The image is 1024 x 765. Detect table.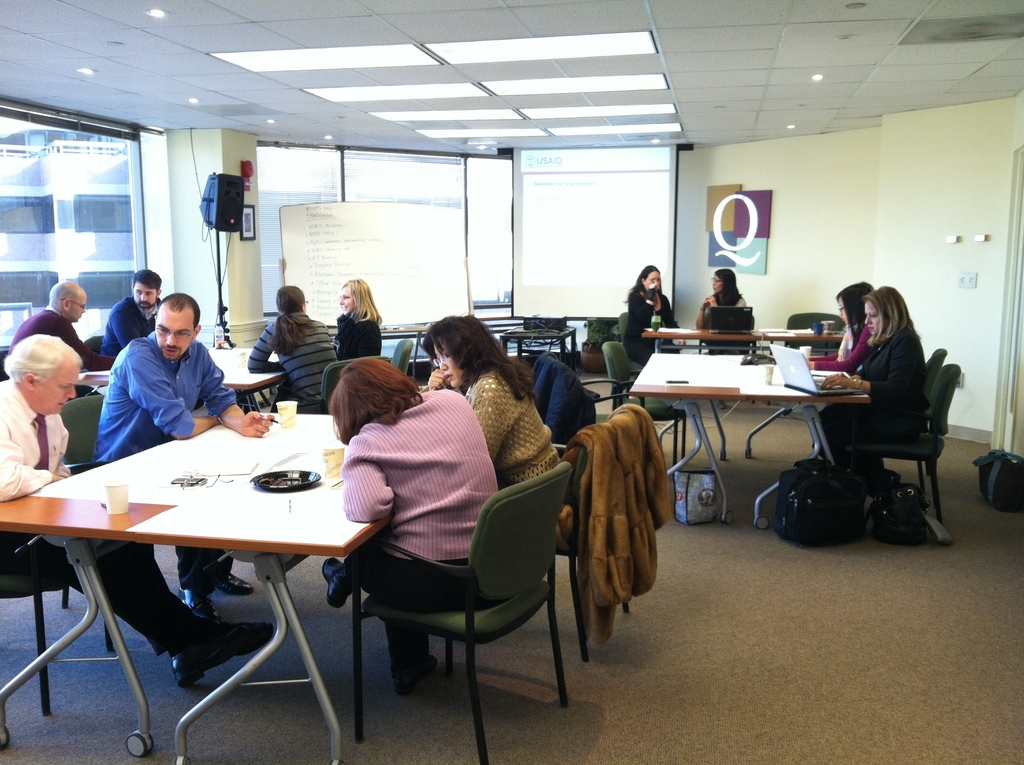
Detection: box=[623, 330, 868, 521].
